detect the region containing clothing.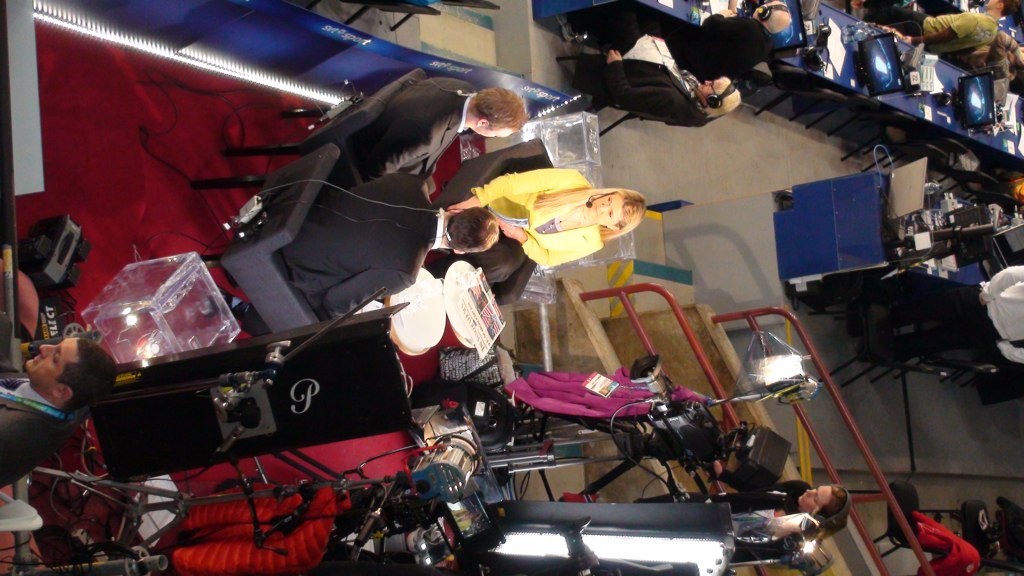
bbox=(502, 362, 698, 422).
